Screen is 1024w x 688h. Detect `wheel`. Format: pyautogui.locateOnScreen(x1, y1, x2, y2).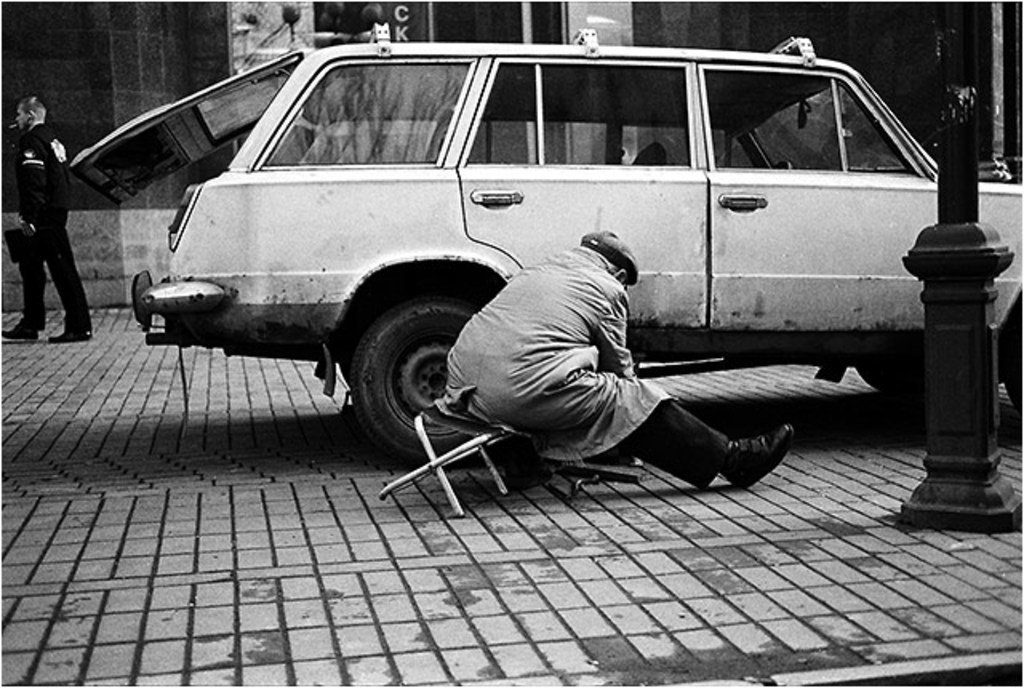
pyautogui.locateOnScreen(1000, 310, 1022, 410).
